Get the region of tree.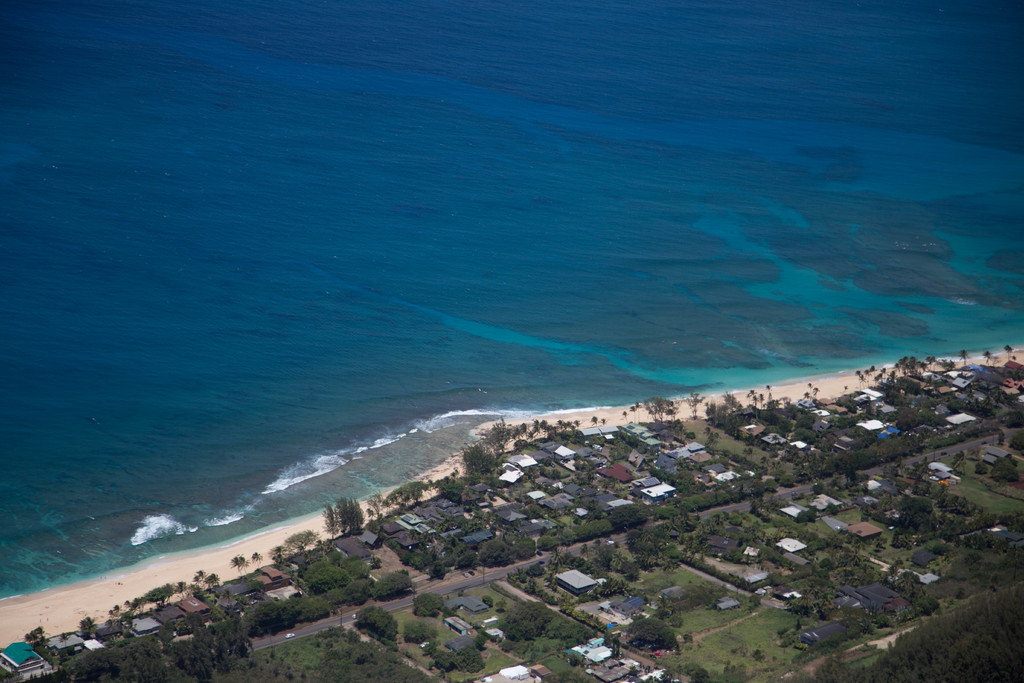
l=686, t=393, r=707, b=422.
